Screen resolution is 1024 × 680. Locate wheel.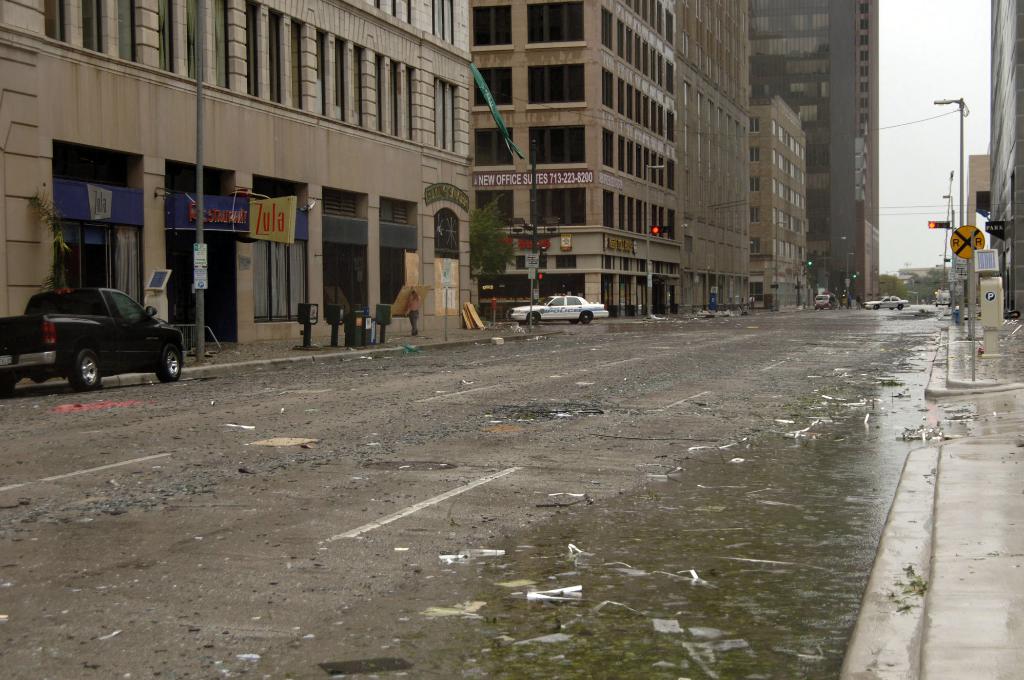
<box>582,313,590,321</box>.
